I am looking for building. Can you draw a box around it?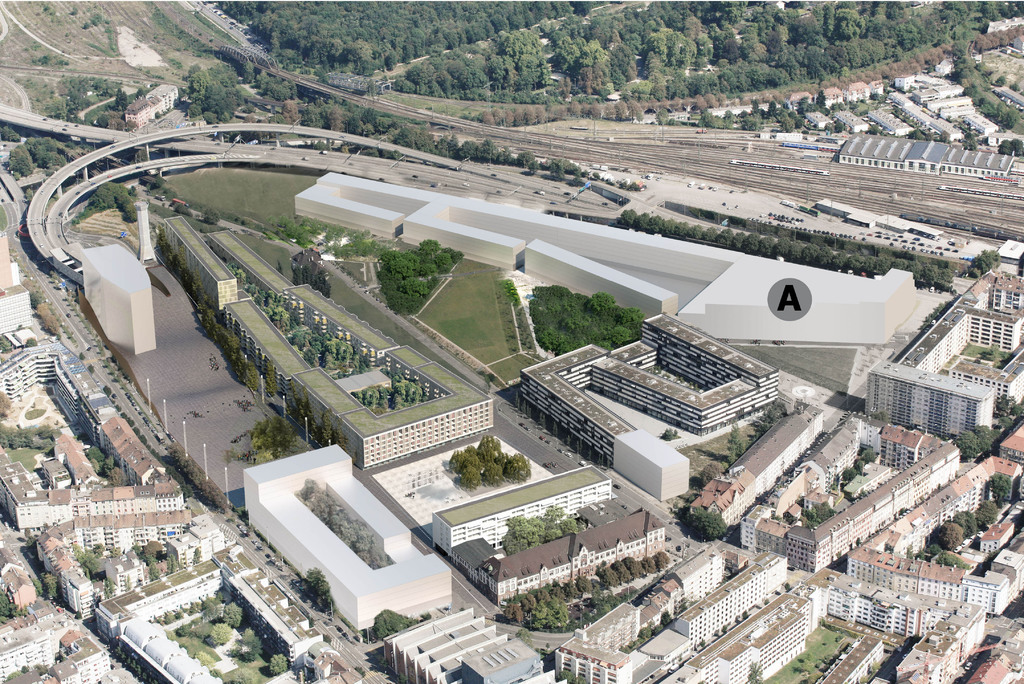
Sure, the bounding box is <box>0,621,82,681</box>.
